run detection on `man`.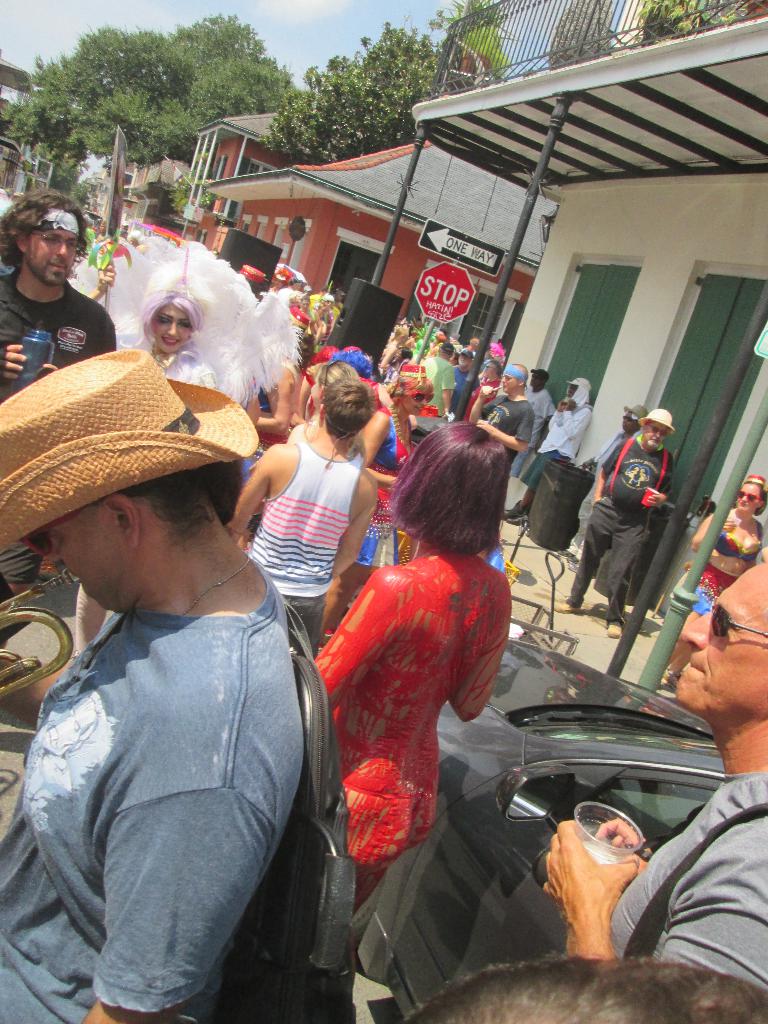
Result: left=272, top=274, right=303, bottom=312.
